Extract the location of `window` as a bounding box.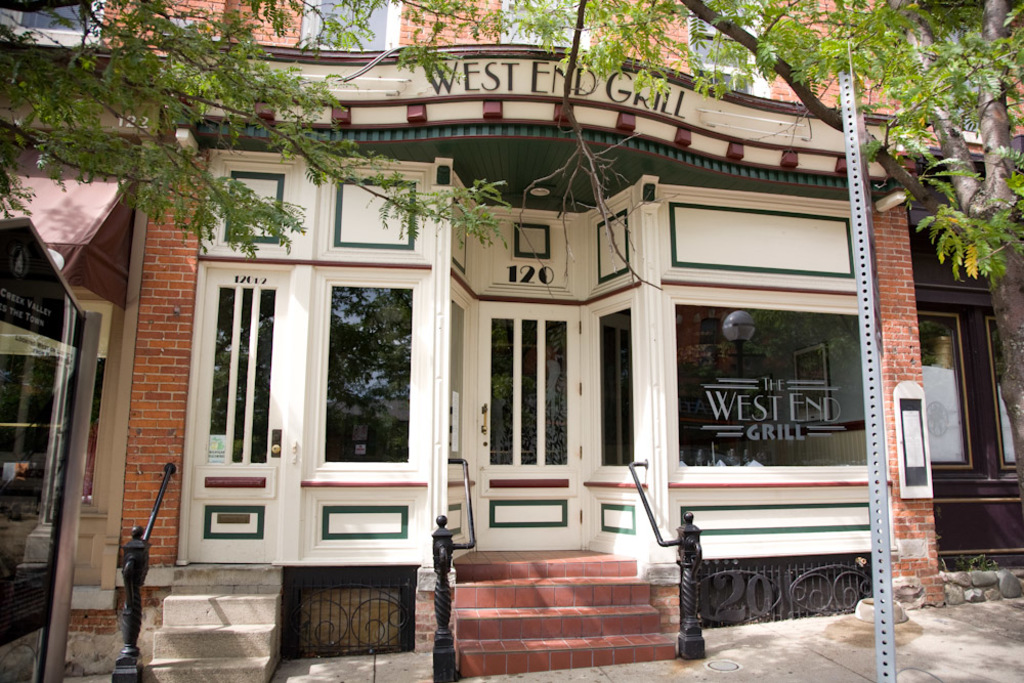
box=[668, 287, 883, 487].
